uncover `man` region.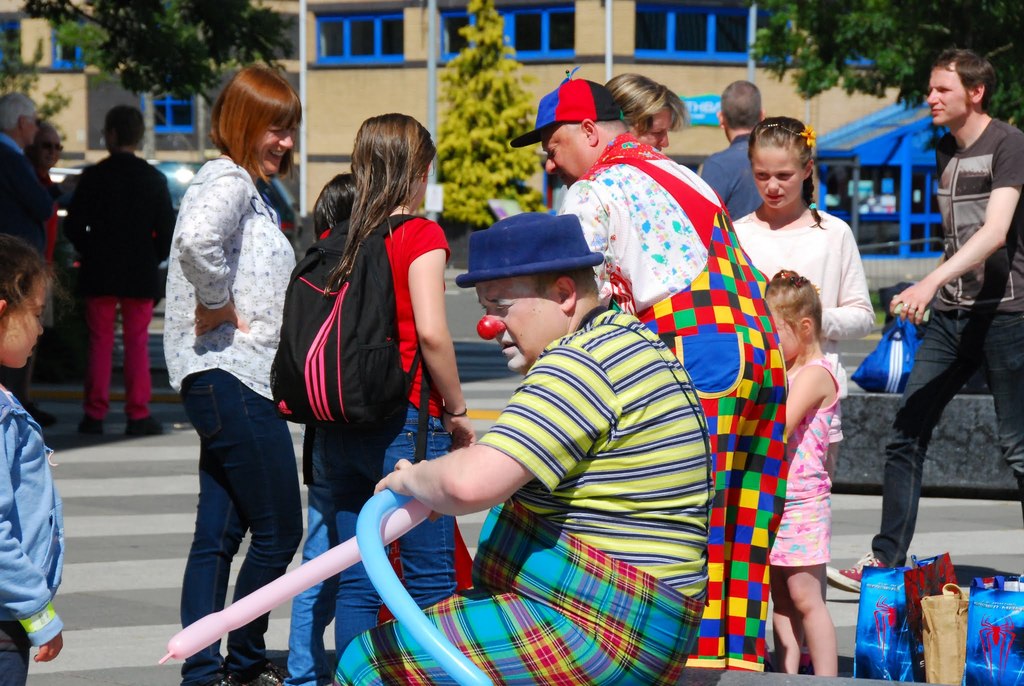
Uncovered: <region>490, 78, 794, 673</region>.
